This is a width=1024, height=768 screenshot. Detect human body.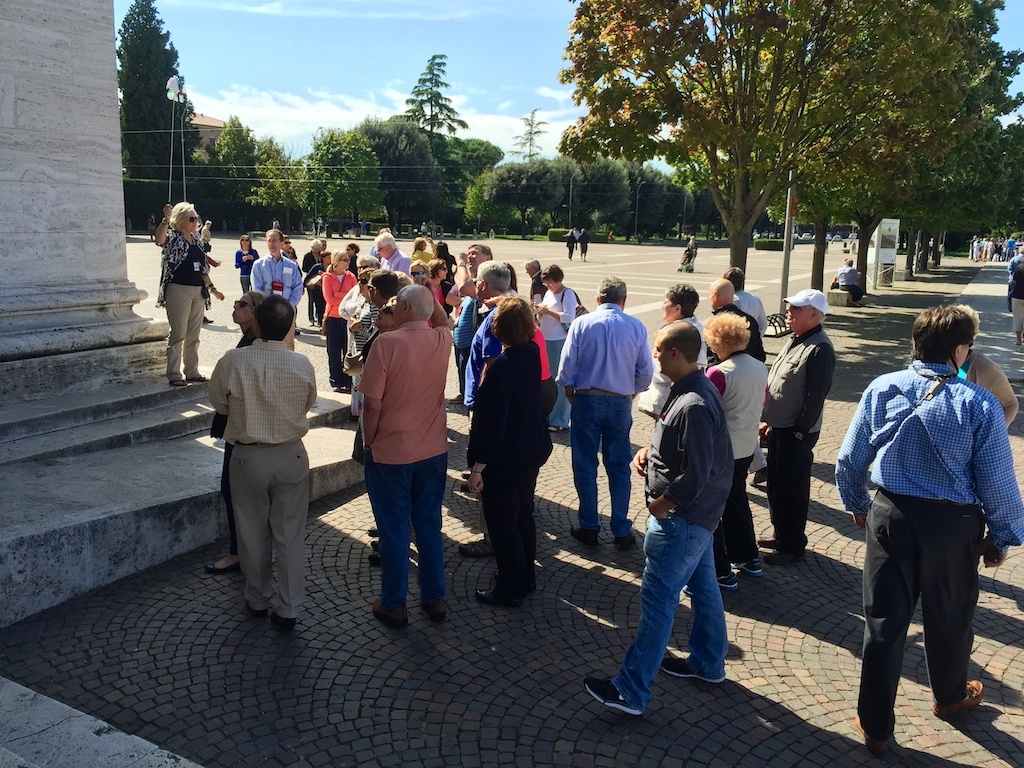
bbox(216, 291, 327, 630).
